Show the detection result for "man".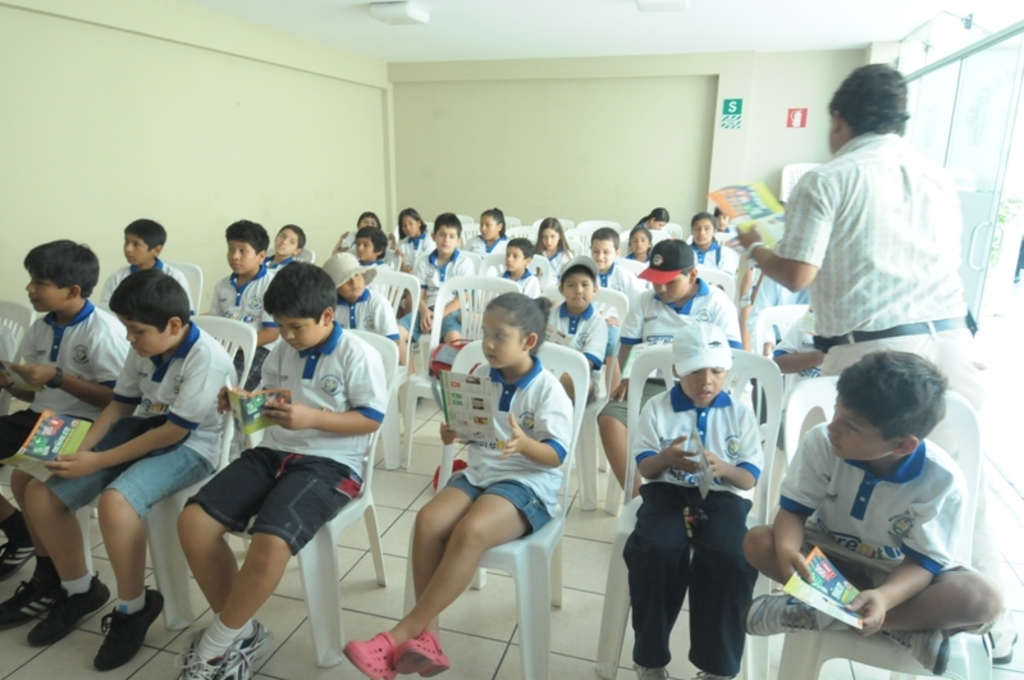
<box>746,61,1006,666</box>.
